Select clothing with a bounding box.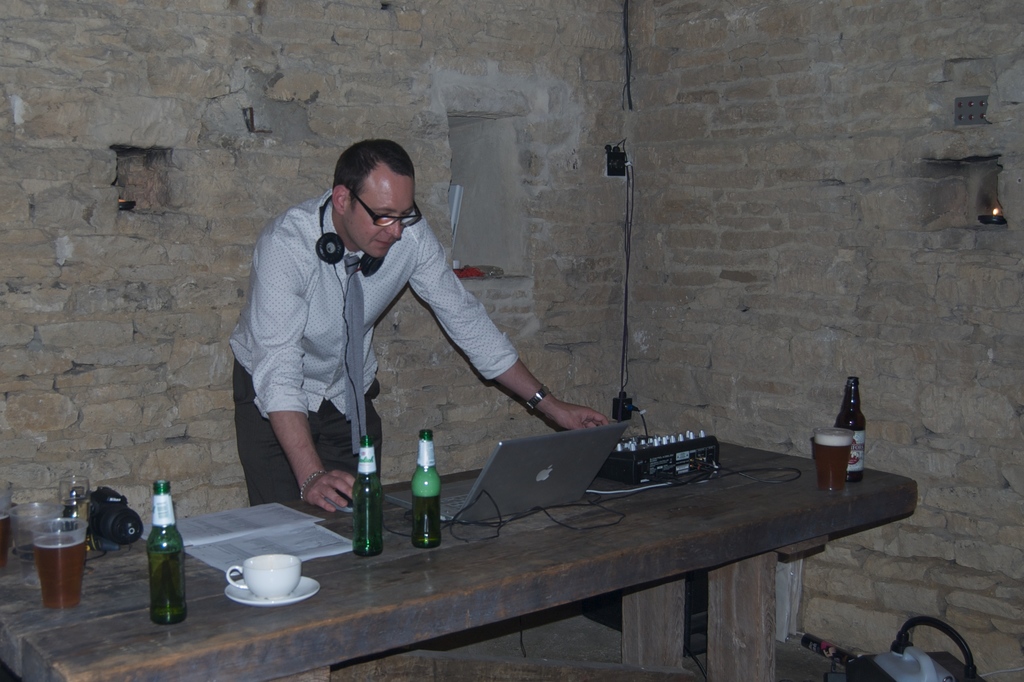
[left=216, top=166, right=524, bottom=515].
